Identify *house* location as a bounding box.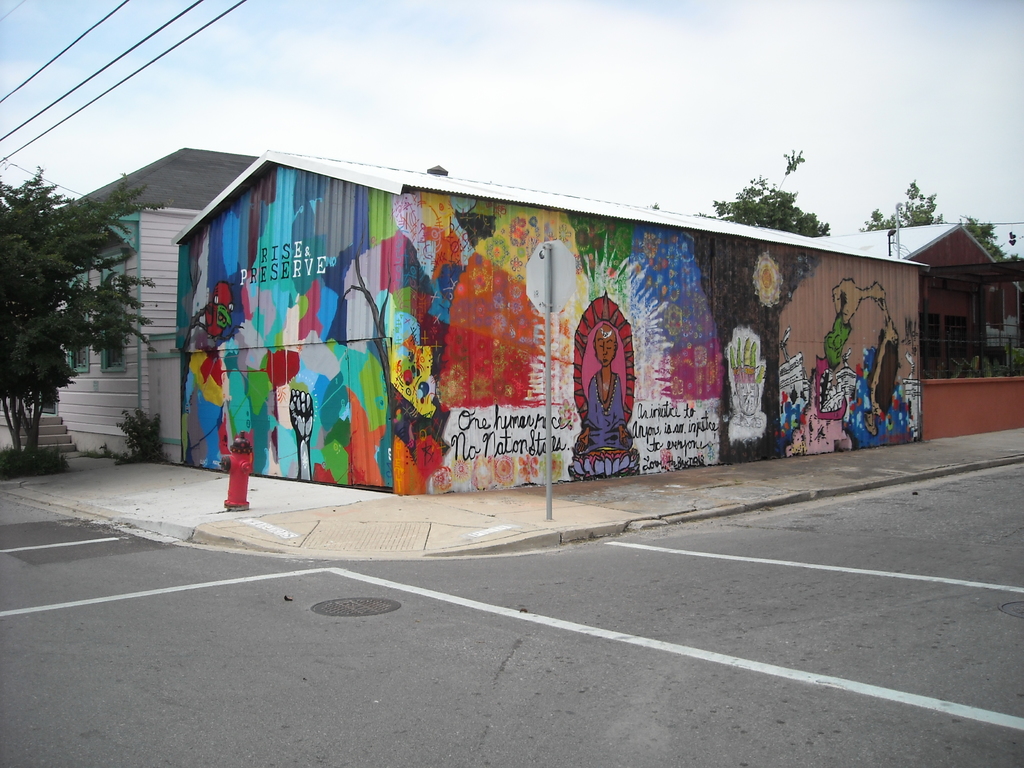
Rect(872, 195, 1023, 410).
